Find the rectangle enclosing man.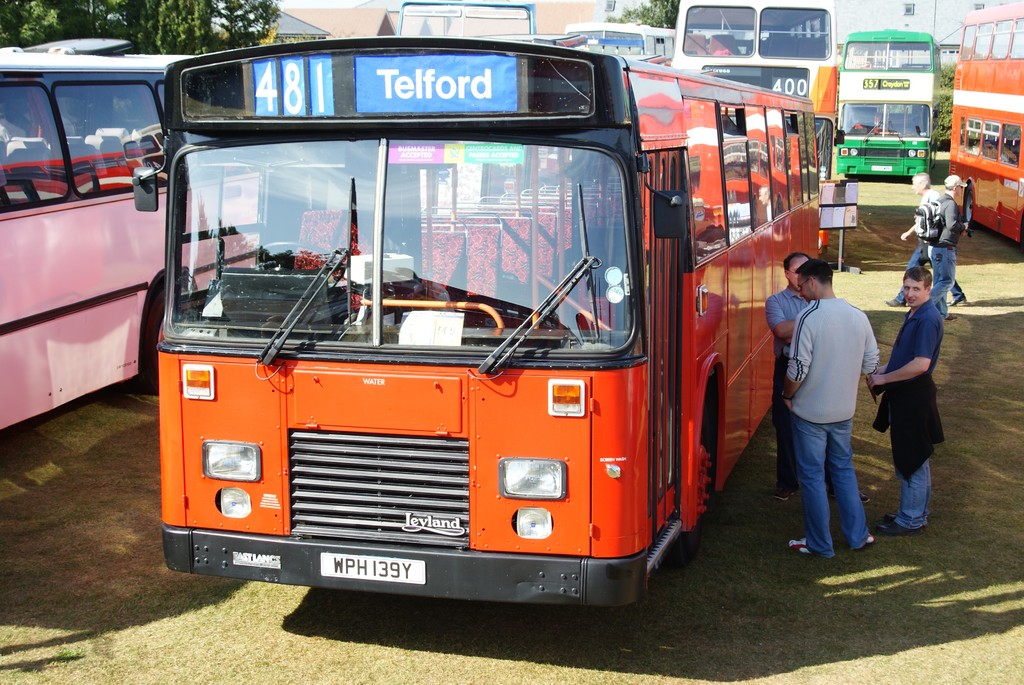
764, 251, 813, 482.
